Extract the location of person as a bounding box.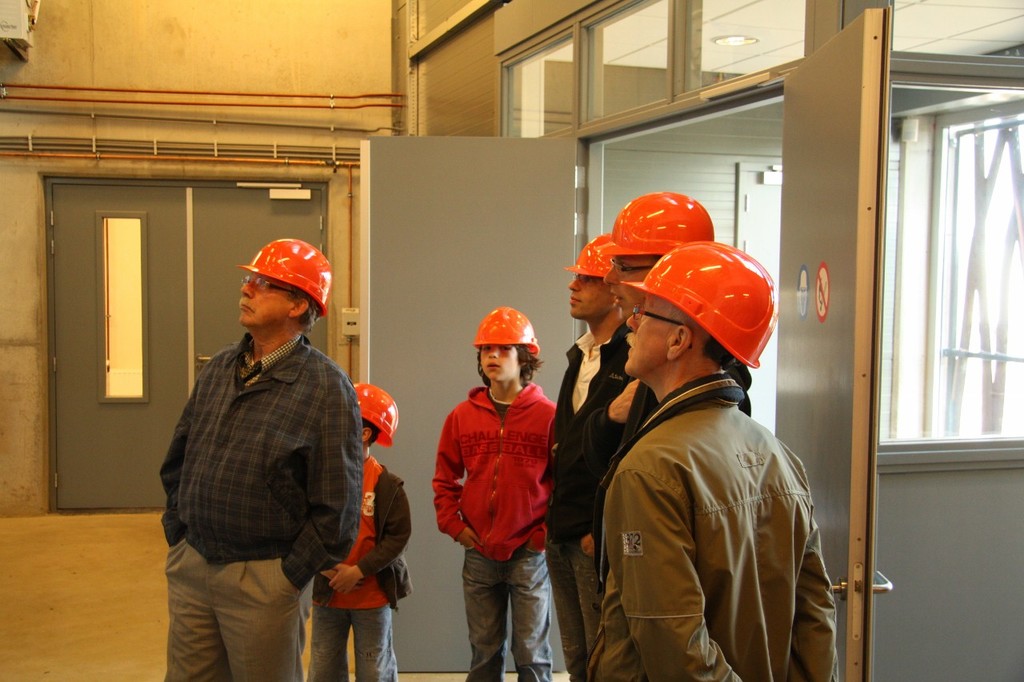
{"left": 158, "top": 238, "right": 362, "bottom": 681}.
